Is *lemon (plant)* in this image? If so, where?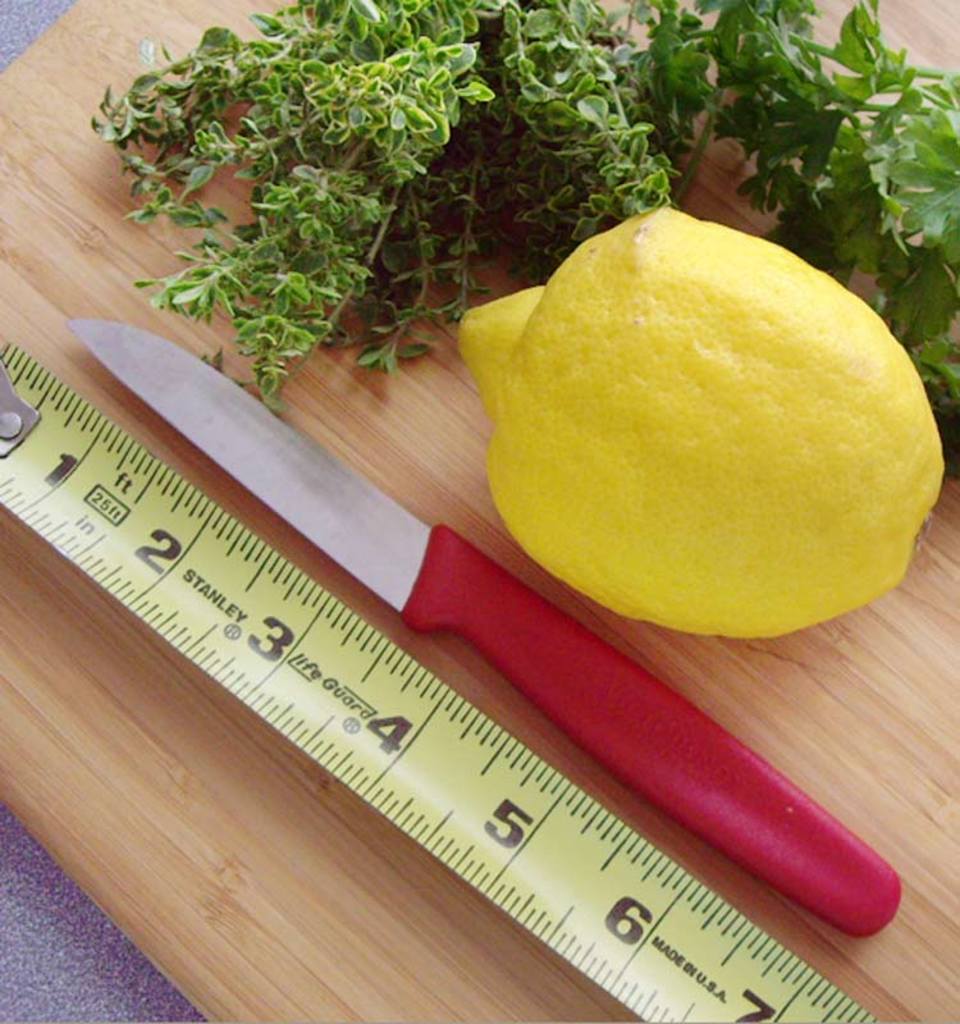
Yes, at 460,207,933,632.
